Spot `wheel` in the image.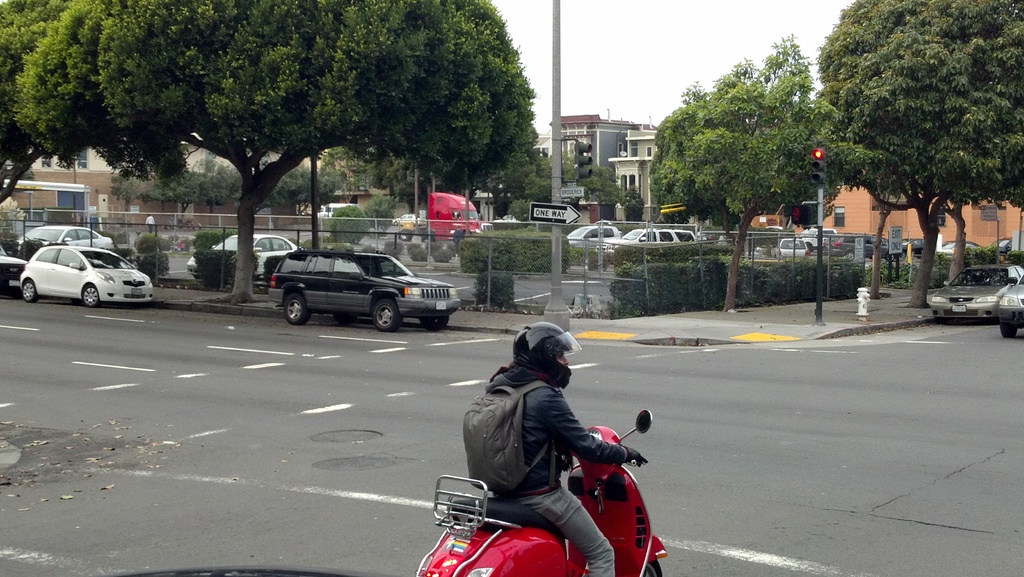
`wheel` found at detection(22, 280, 36, 302).
